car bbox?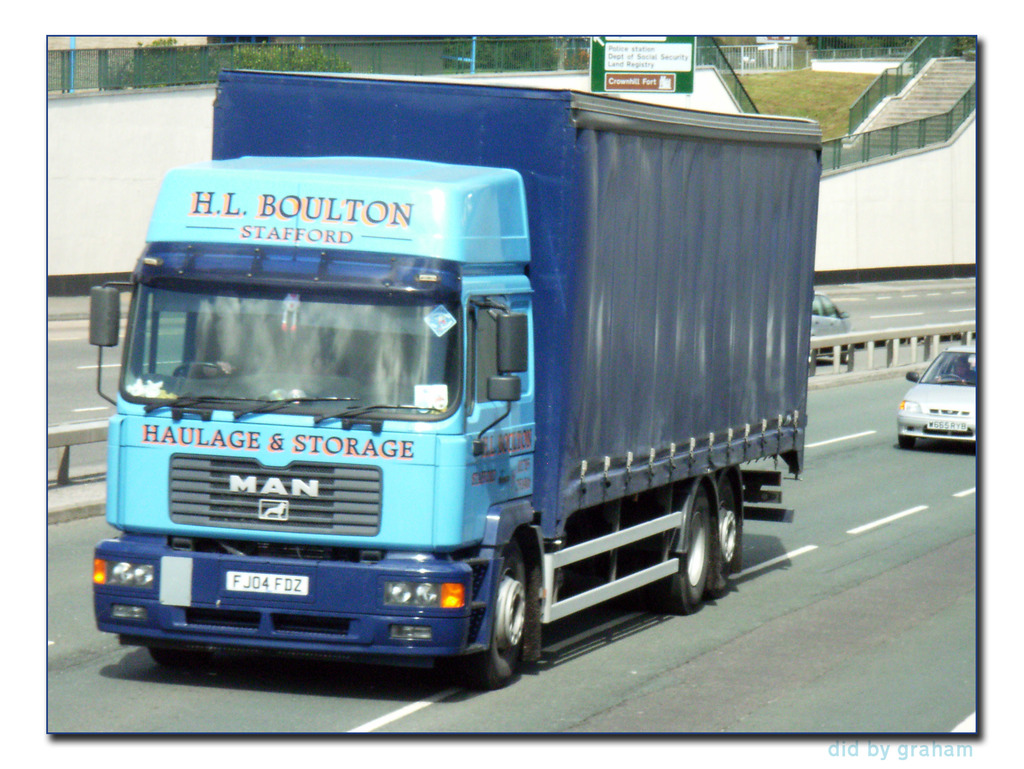
(896,344,978,457)
